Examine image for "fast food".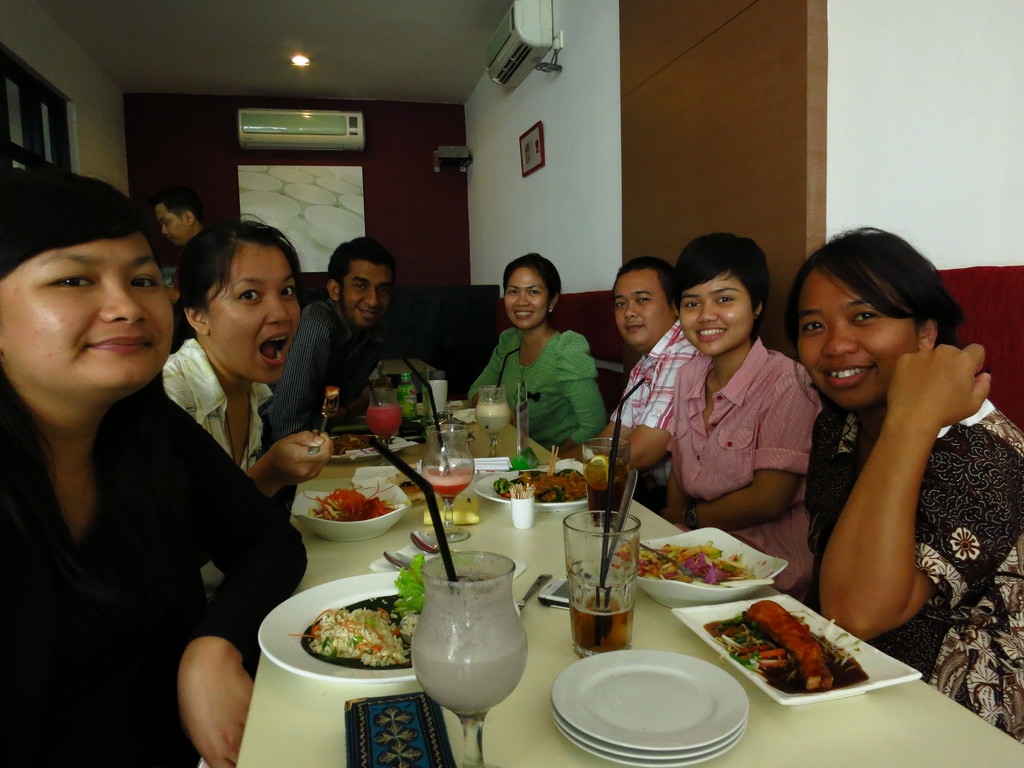
Examination result: (709, 588, 861, 698).
